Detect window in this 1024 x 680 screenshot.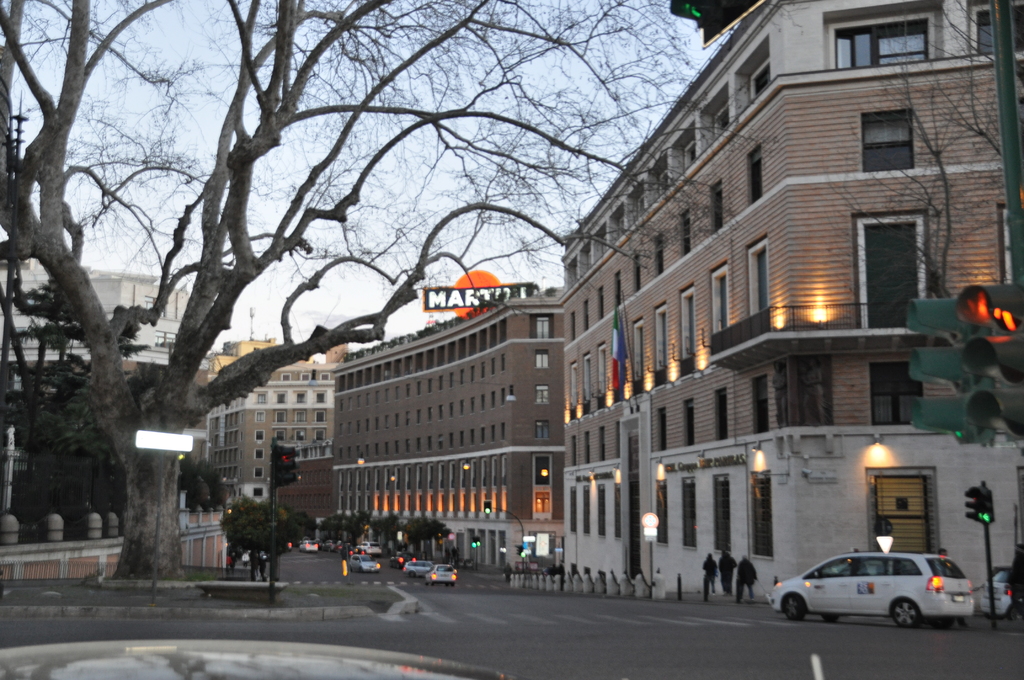
Detection: (left=578, top=252, right=595, bottom=271).
